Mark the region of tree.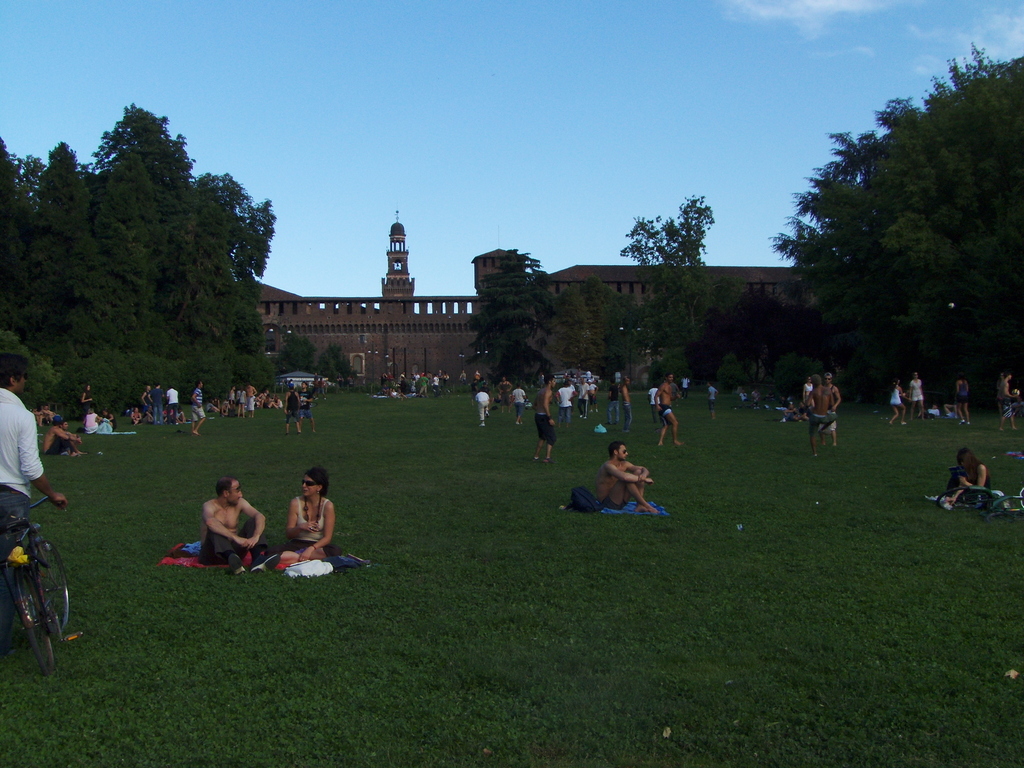
Region: (x1=744, y1=288, x2=776, y2=398).
